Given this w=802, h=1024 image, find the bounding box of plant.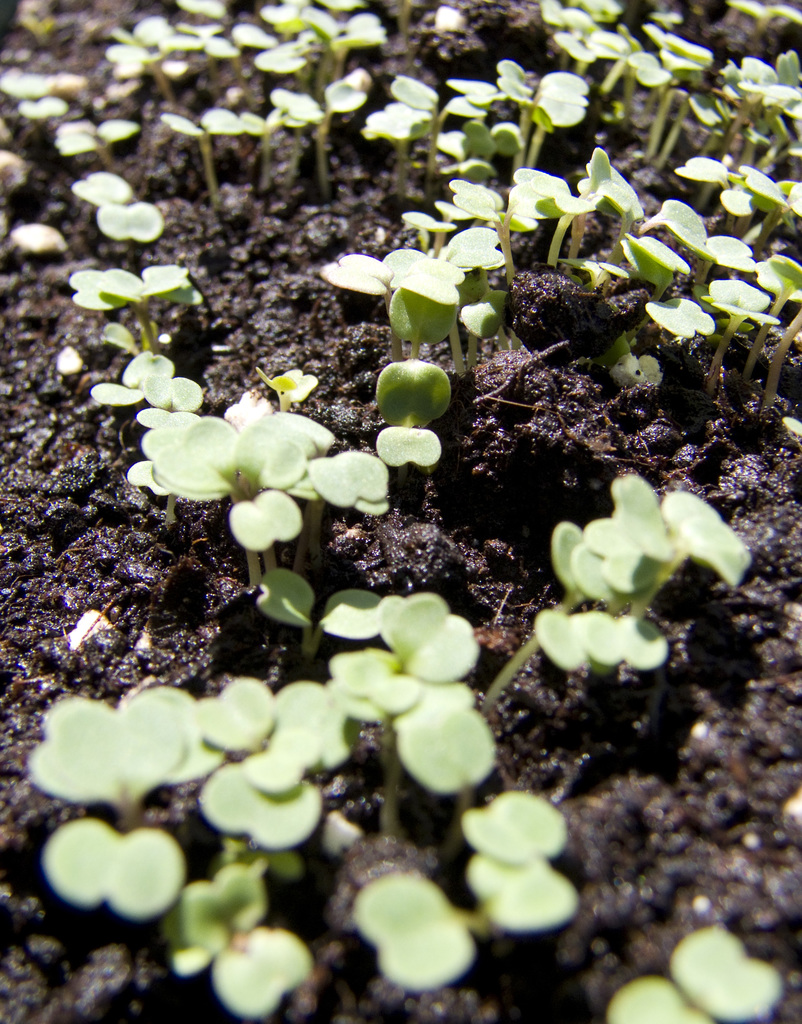
(327,621,475,798).
